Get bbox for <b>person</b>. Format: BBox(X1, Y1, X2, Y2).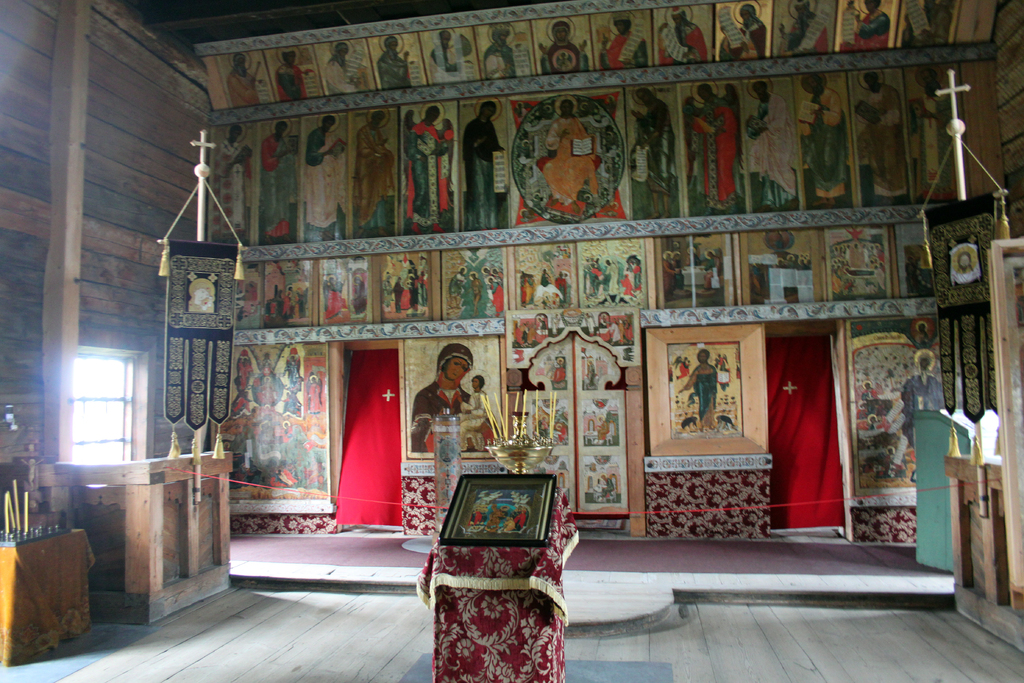
BBox(449, 267, 465, 309).
